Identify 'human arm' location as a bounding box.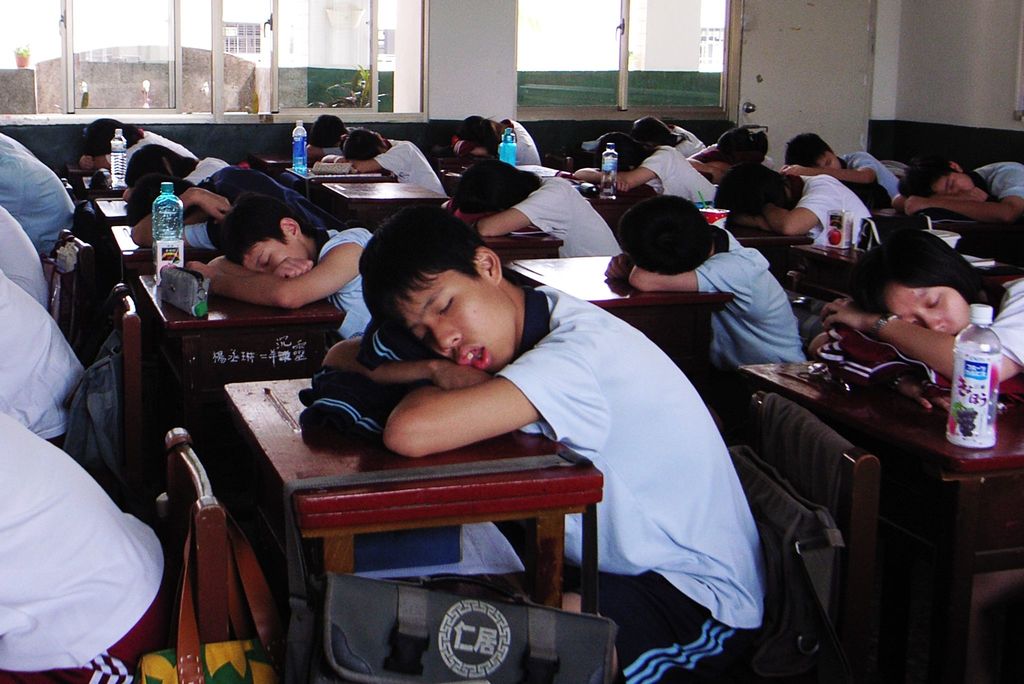
(x1=900, y1=170, x2=1023, y2=220).
